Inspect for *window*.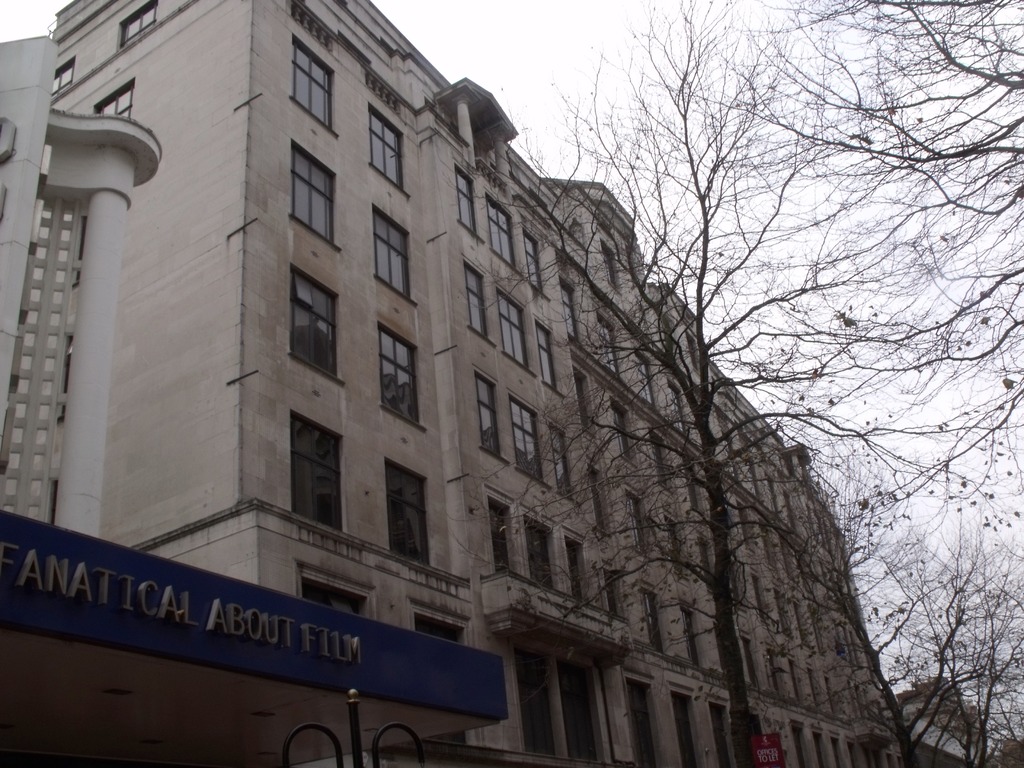
Inspection: detection(366, 100, 411, 196).
